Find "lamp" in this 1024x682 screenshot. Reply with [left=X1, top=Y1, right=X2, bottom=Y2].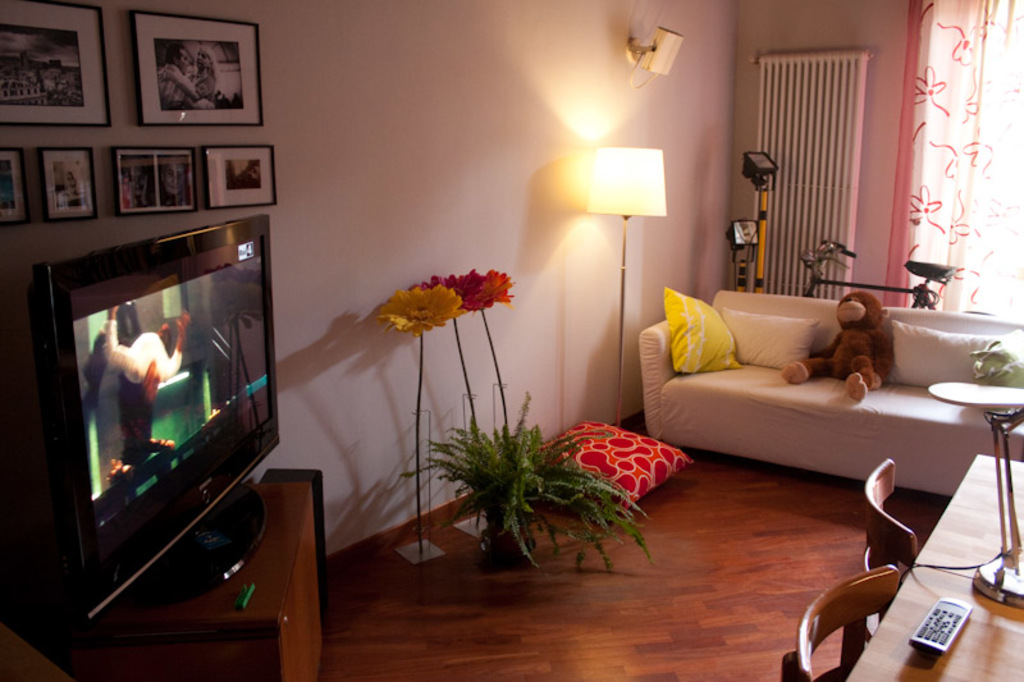
[left=625, top=24, right=684, bottom=90].
